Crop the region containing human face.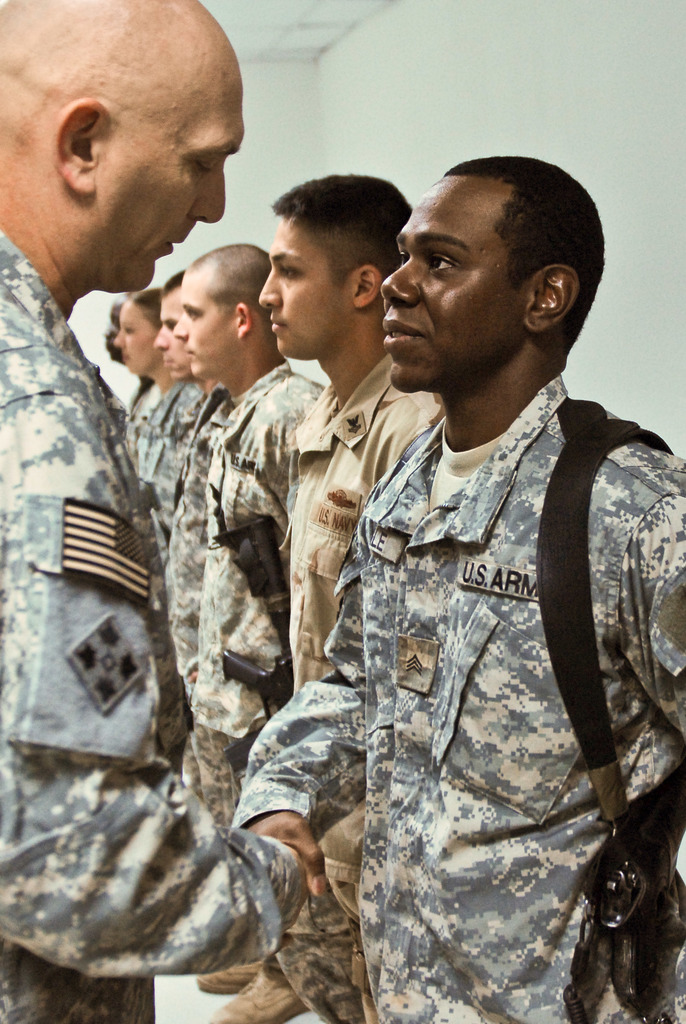
Crop region: {"left": 94, "top": 56, "right": 244, "bottom": 294}.
